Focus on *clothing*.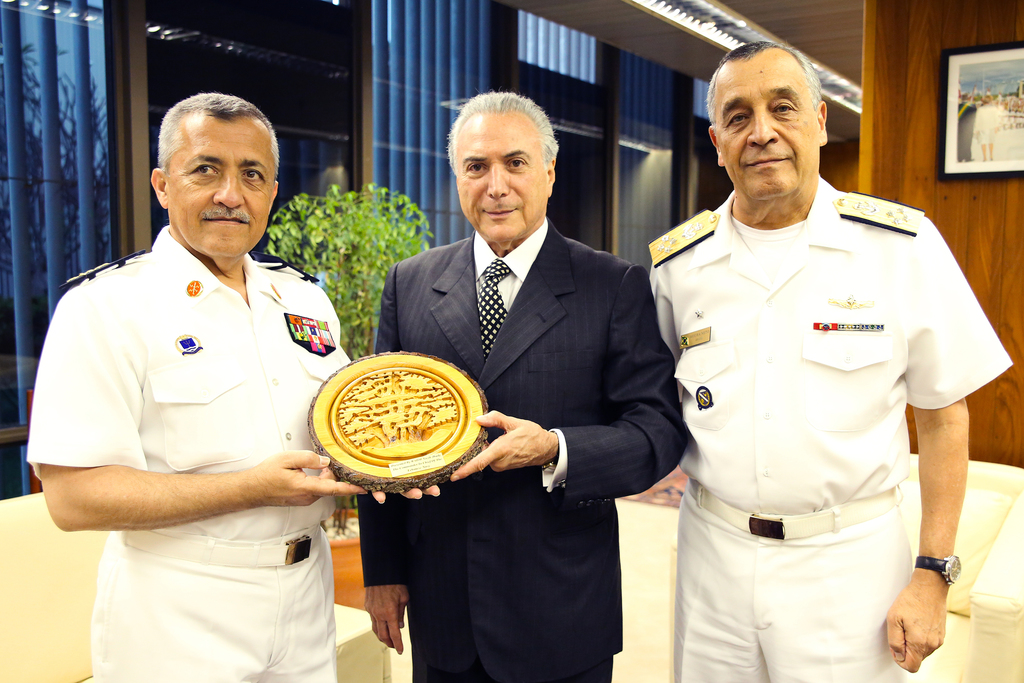
Focused at (x1=636, y1=170, x2=1011, y2=682).
